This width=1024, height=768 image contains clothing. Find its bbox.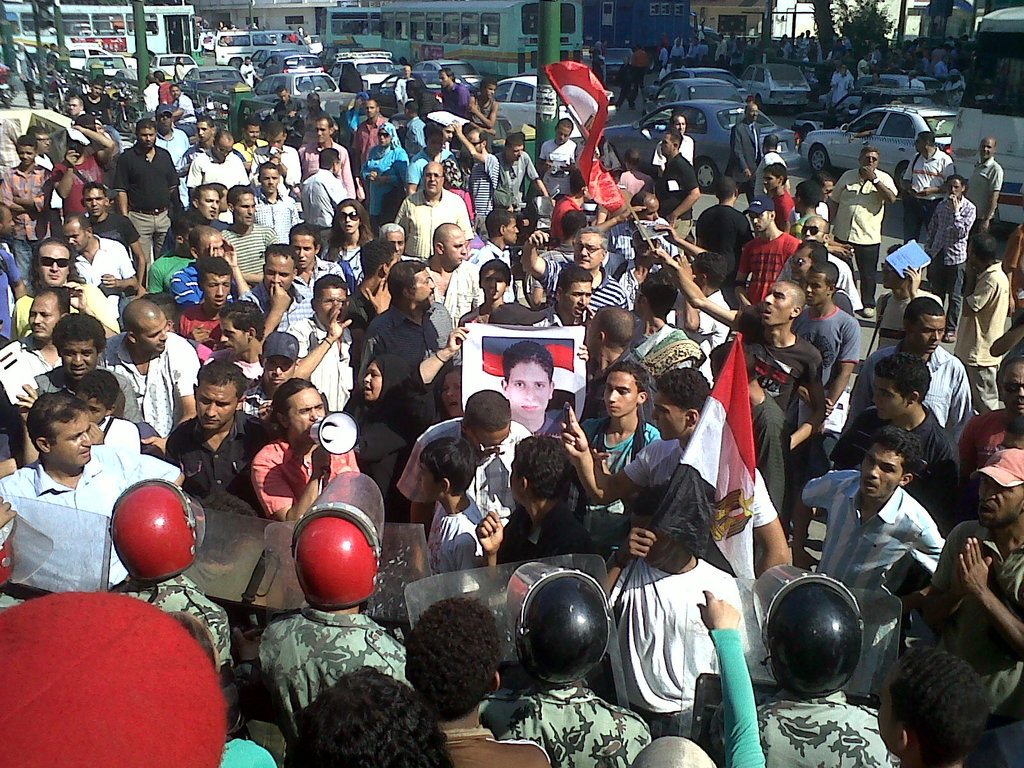
locate(724, 309, 822, 458).
